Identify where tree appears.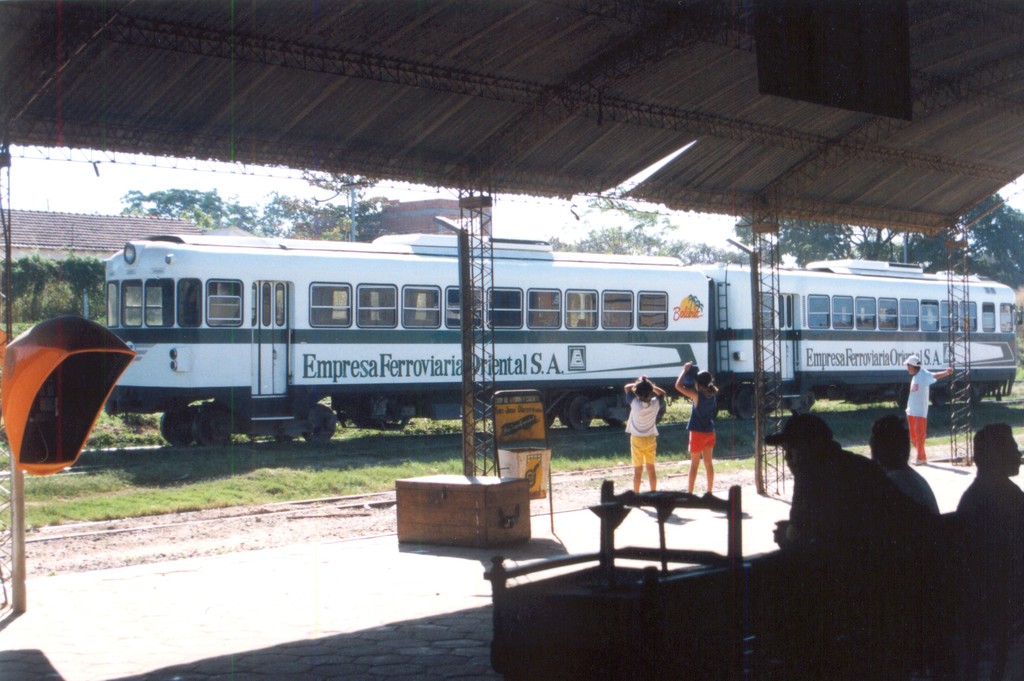
Appears at bbox=(547, 225, 745, 259).
